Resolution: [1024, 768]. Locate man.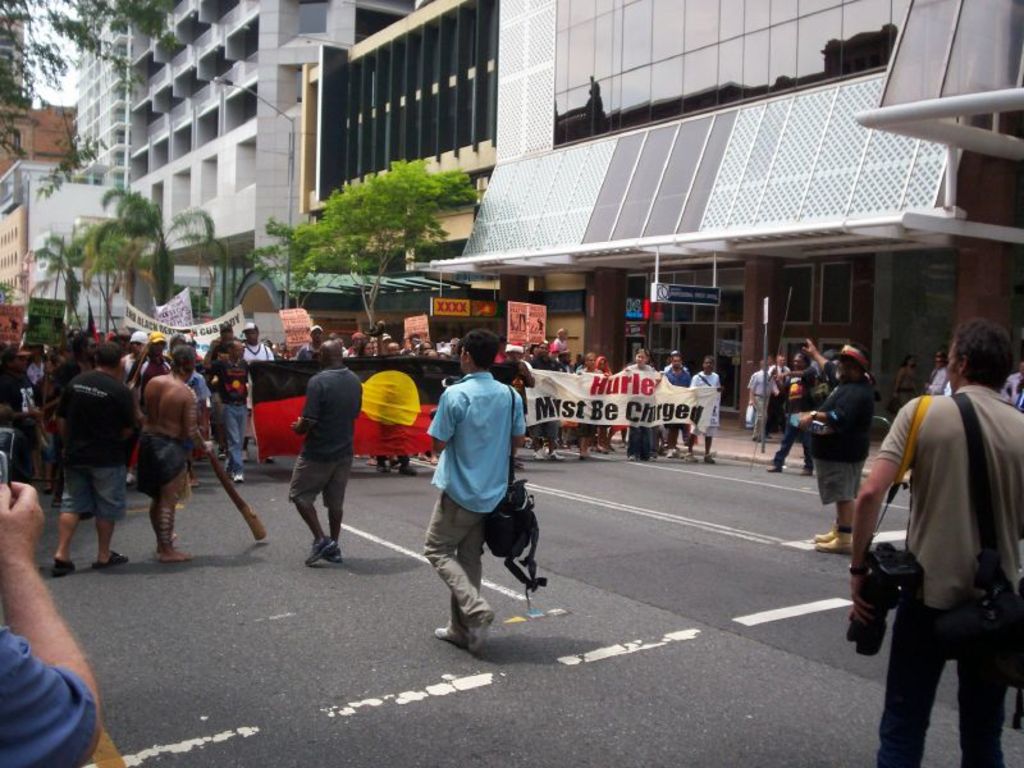
bbox=[686, 356, 728, 465].
